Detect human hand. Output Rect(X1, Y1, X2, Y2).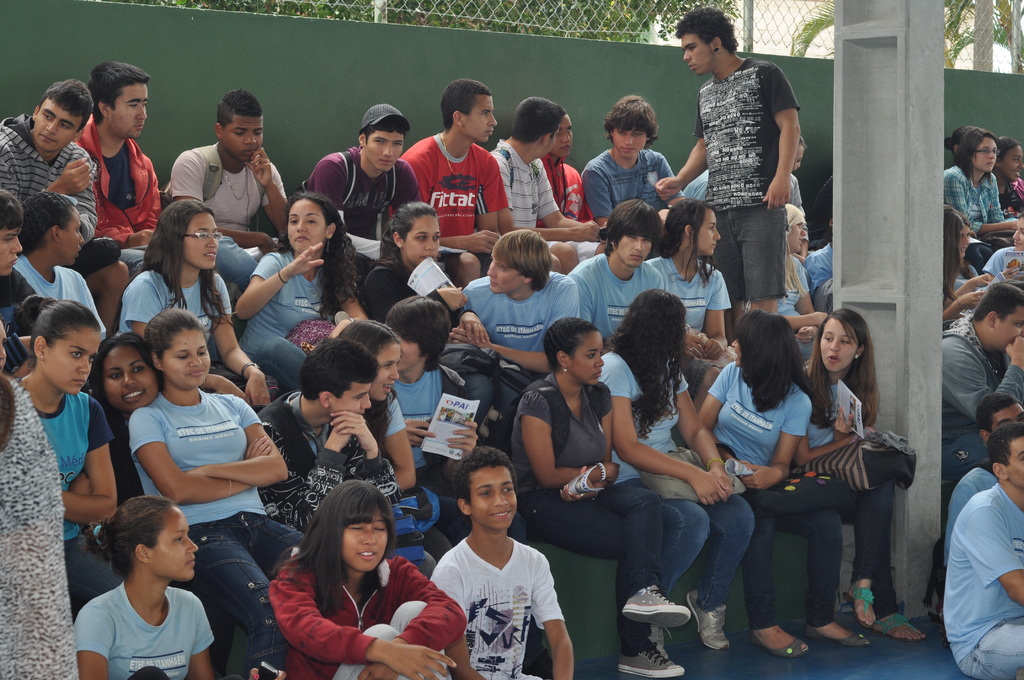
Rect(243, 147, 274, 190).
